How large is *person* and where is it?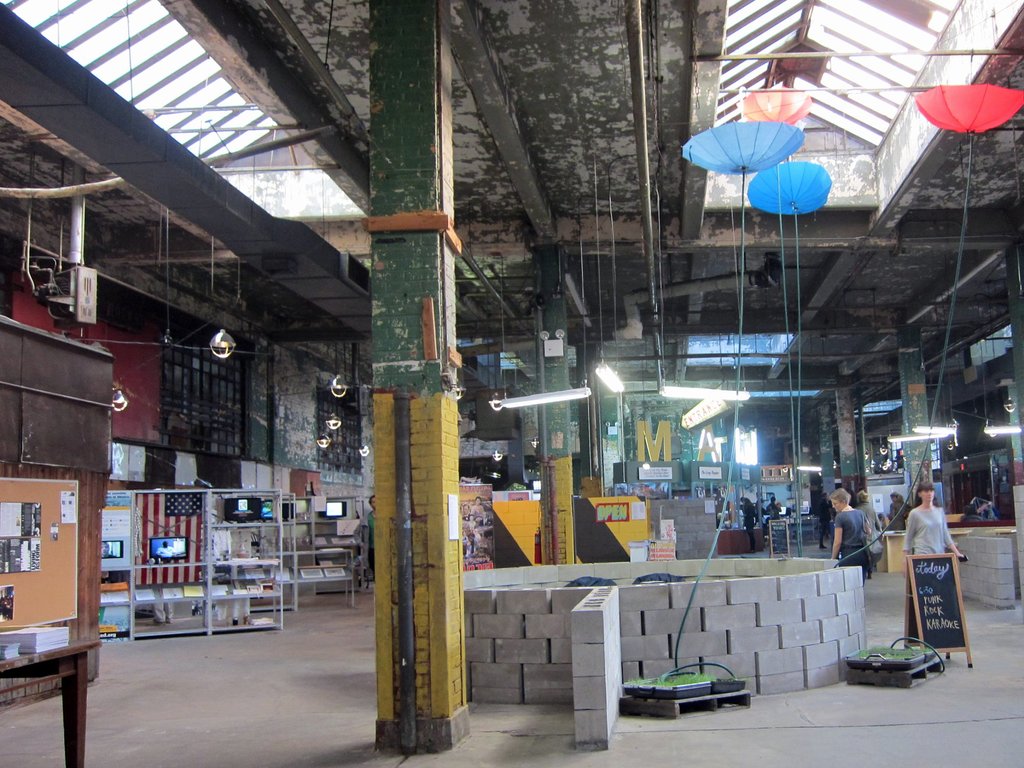
Bounding box: (x1=883, y1=486, x2=912, y2=531).
